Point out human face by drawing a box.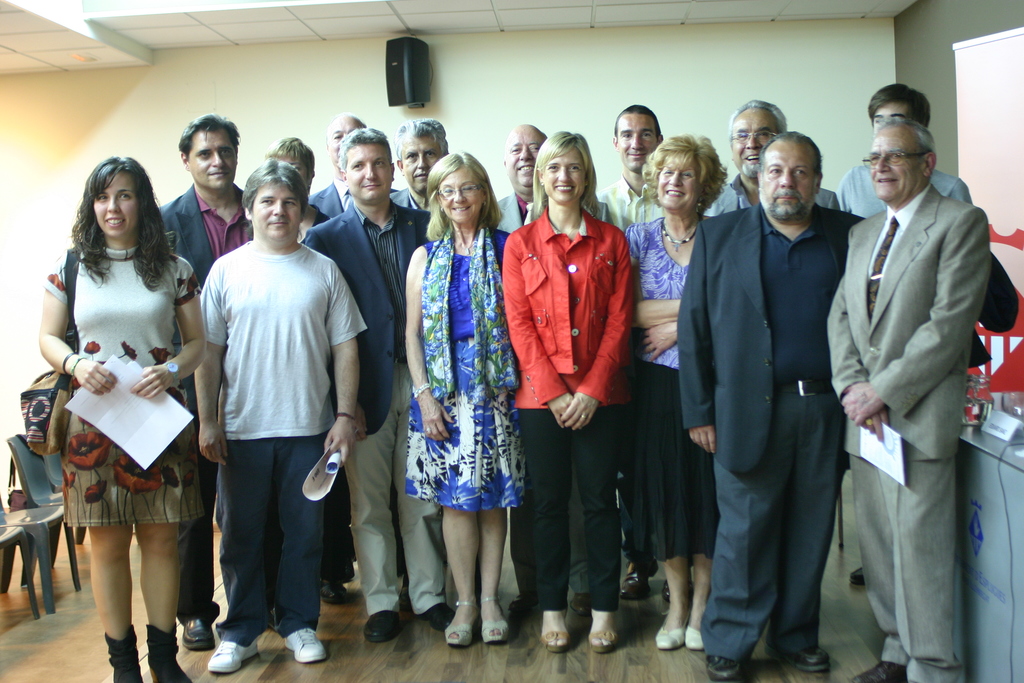
x1=659, y1=165, x2=697, y2=208.
